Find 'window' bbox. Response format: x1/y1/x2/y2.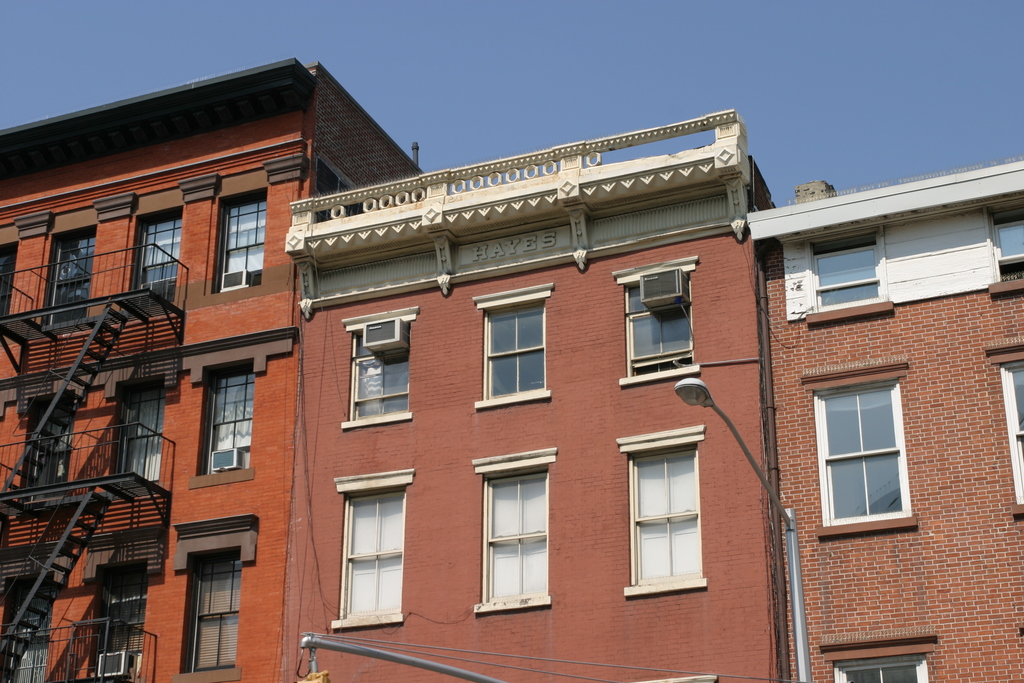
818/393/917/534.
